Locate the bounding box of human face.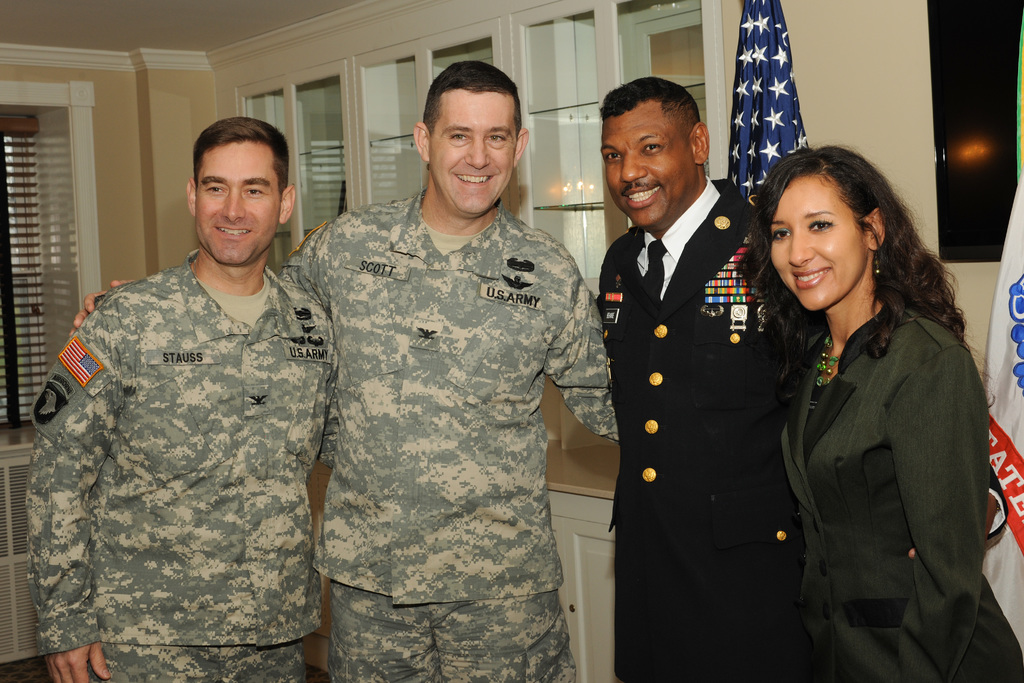
Bounding box: [x1=598, y1=106, x2=698, y2=228].
